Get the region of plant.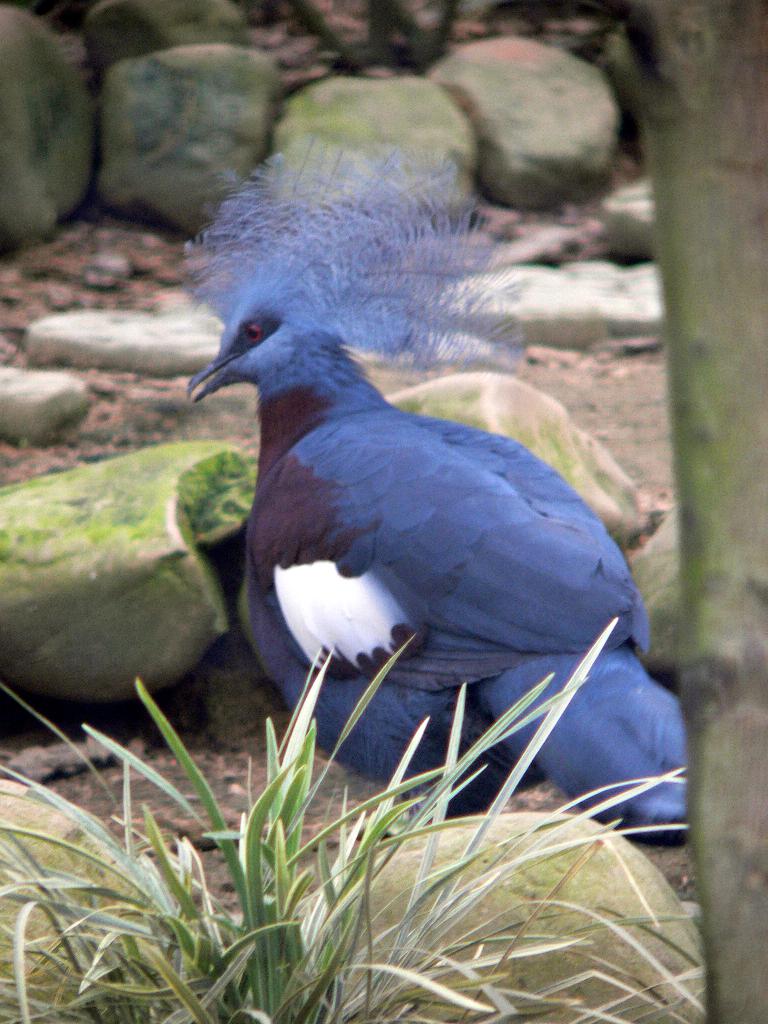
x1=0 y1=615 x2=722 y2=1023.
